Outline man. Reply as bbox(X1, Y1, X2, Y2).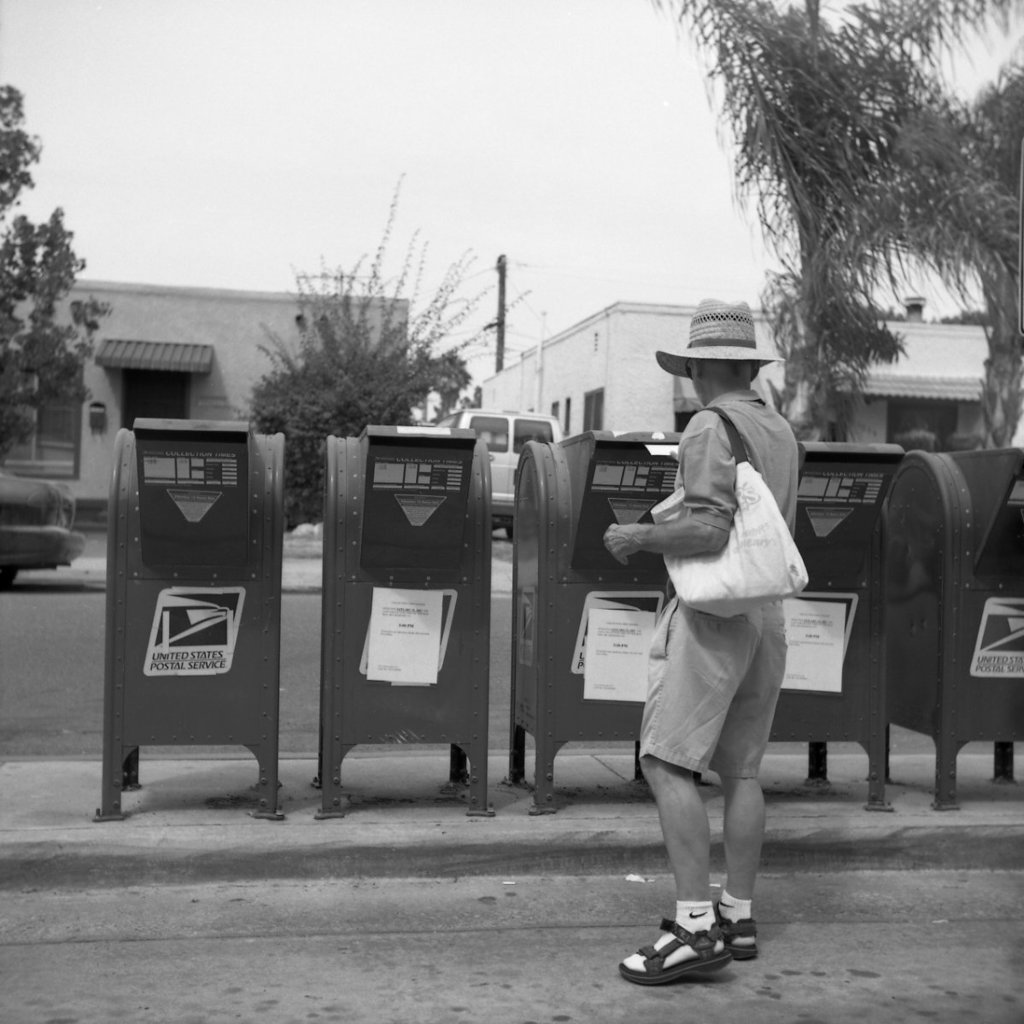
bbox(629, 359, 827, 1002).
